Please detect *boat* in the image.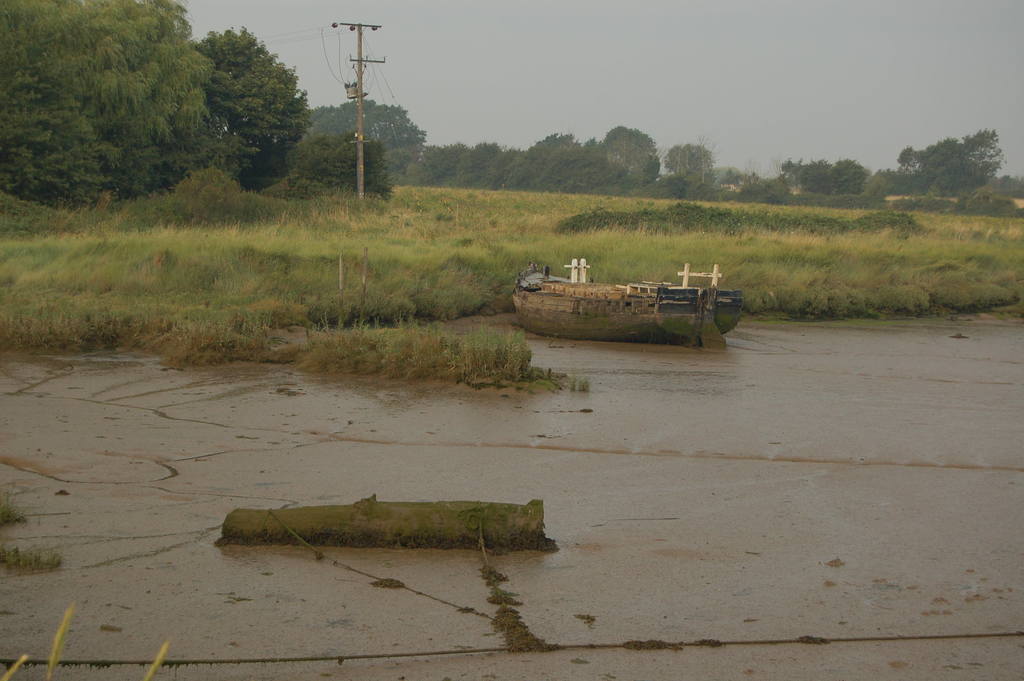
493,249,751,333.
